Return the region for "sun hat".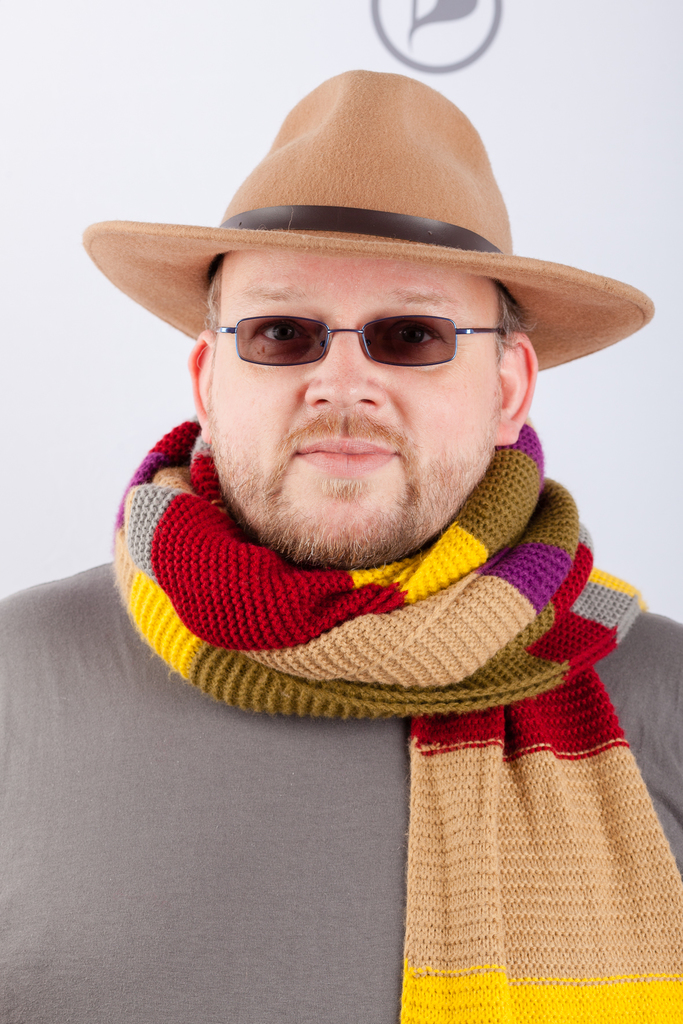
locate(77, 68, 664, 383).
